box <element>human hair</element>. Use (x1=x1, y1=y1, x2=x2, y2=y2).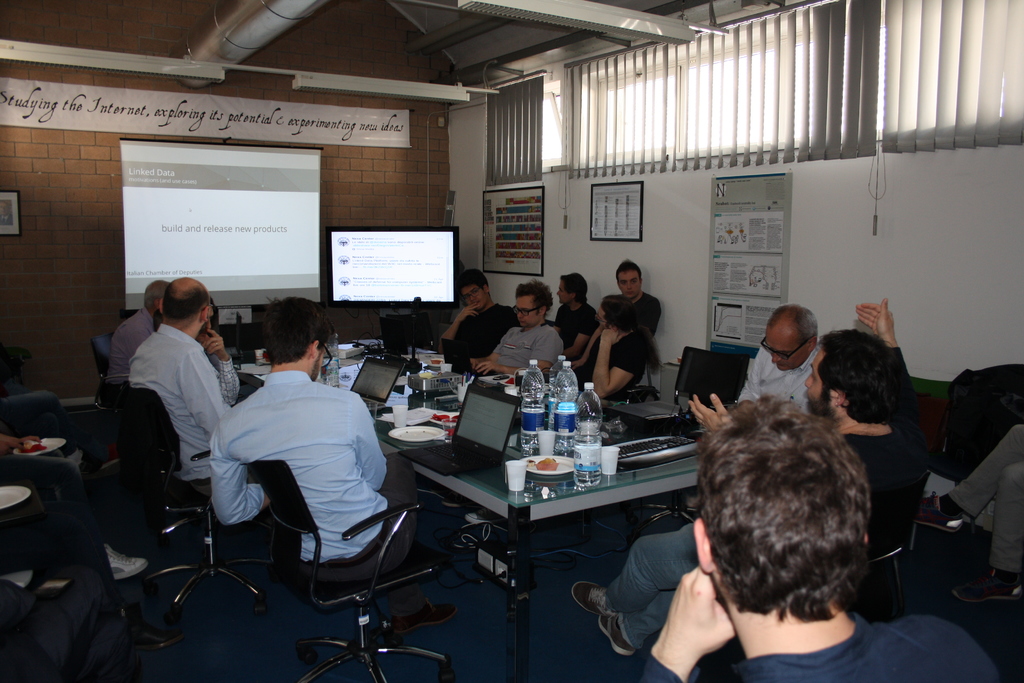
(x1=518, y1=279, x2=554, y2=317).
